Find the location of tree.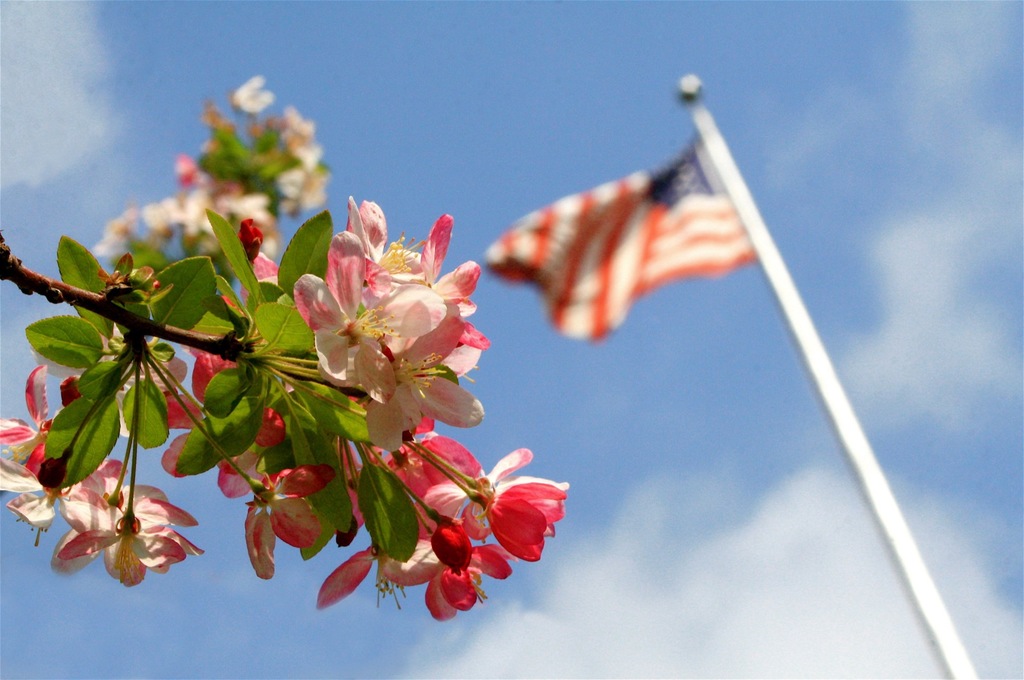
Location: BBox(0, 79, 577, 633).
